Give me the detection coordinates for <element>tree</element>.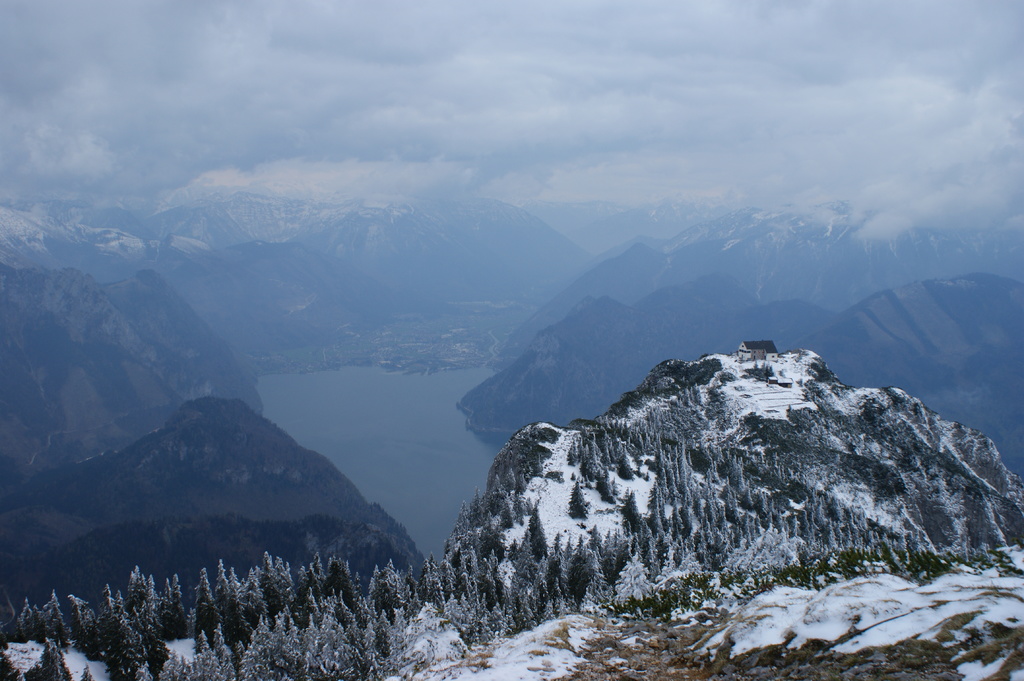
[464,493,485,524].
